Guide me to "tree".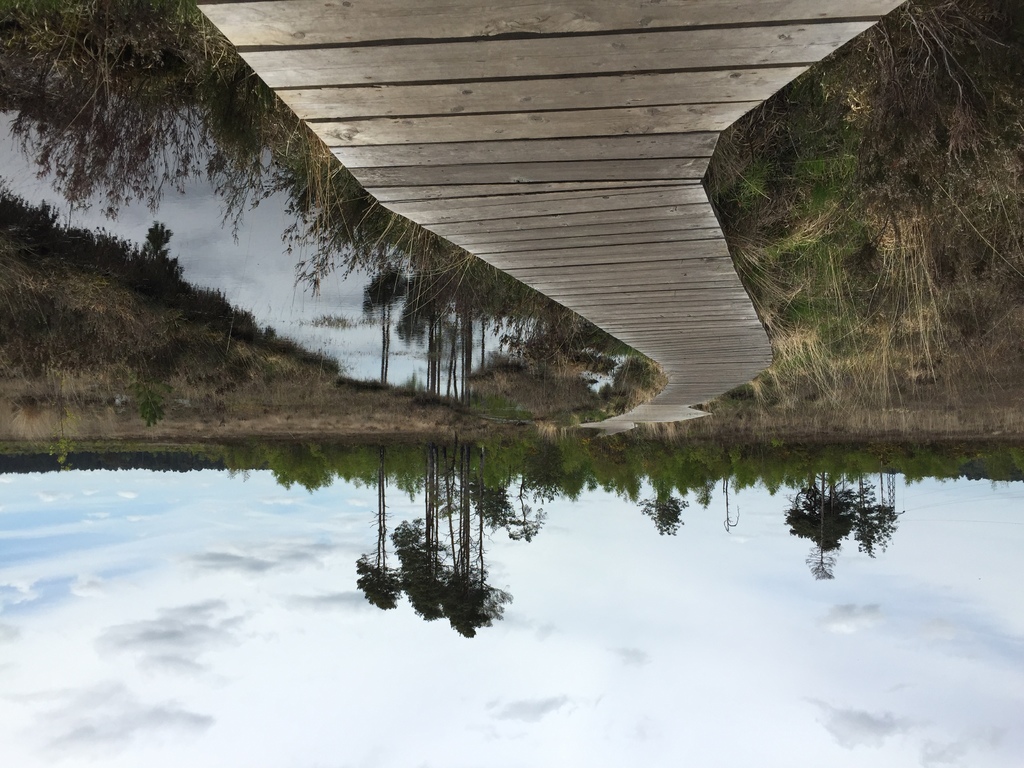
Guidance: (843,470,910,560).
